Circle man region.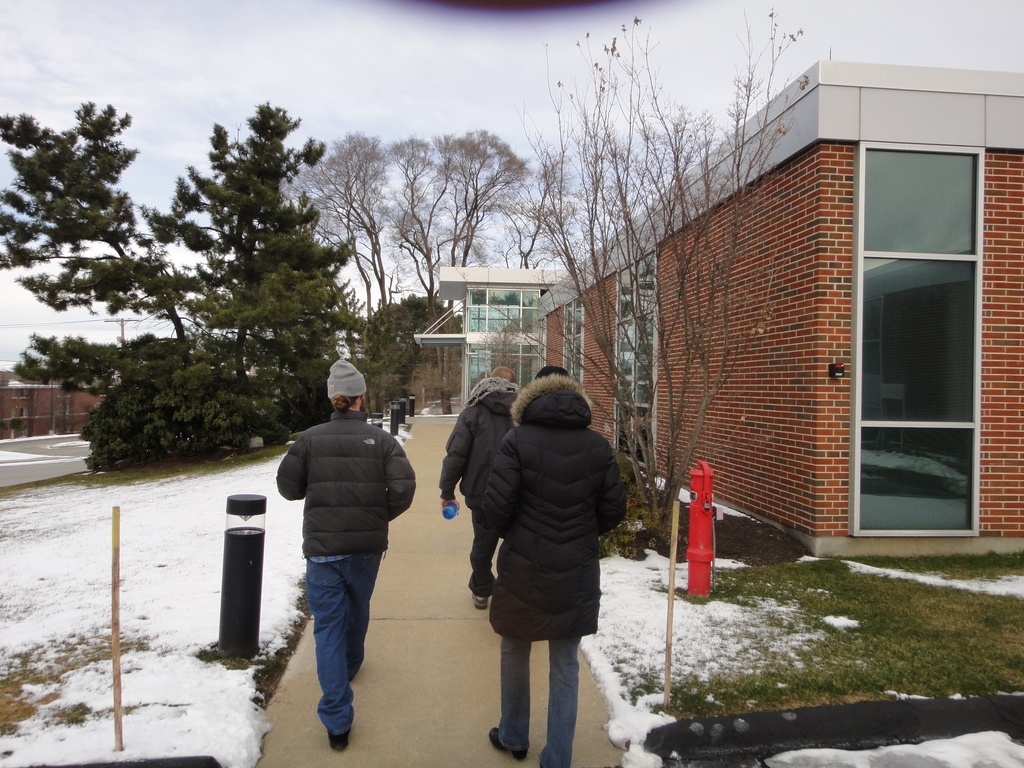
Region: BBox(445, 364, 655, 767).
